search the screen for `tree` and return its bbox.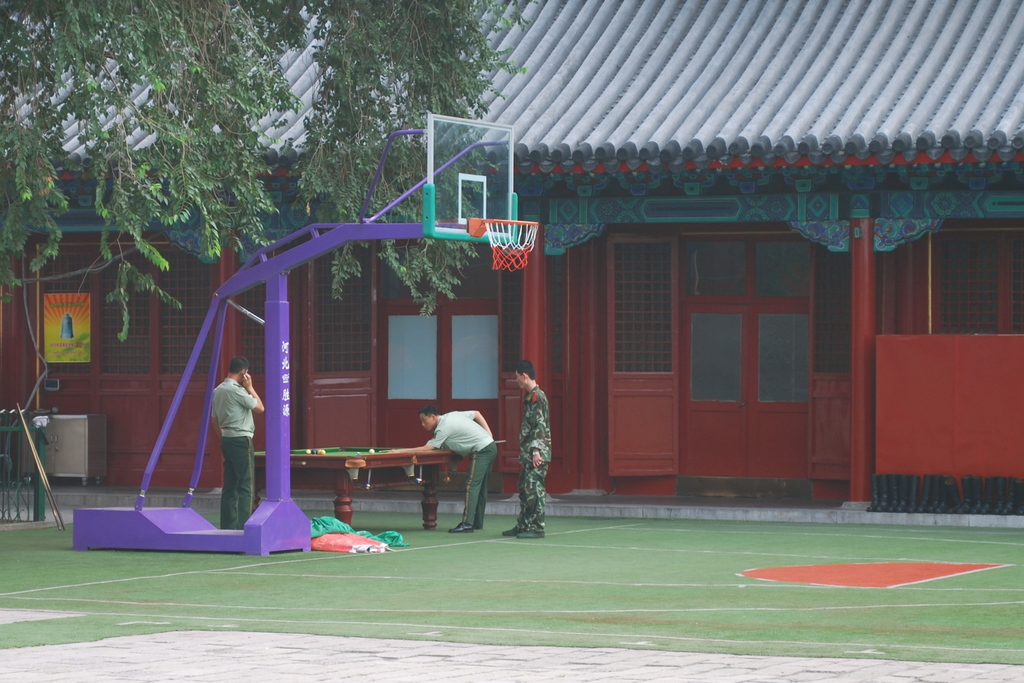
Found: 0/0/545/343.
